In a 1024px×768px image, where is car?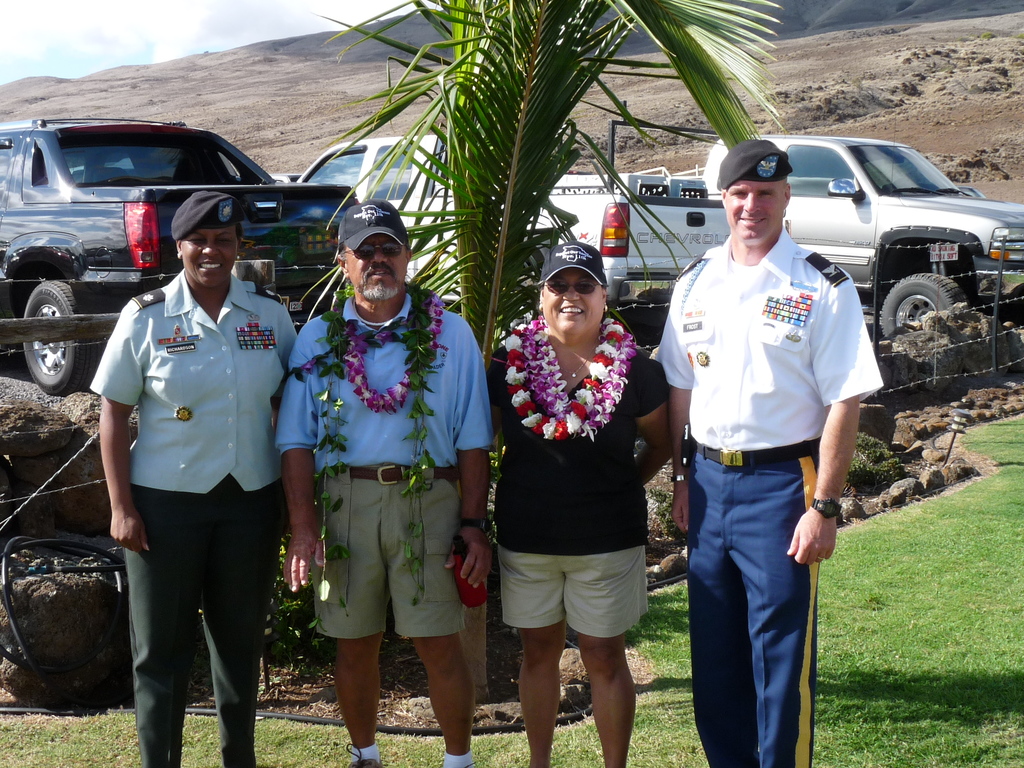
locate(0, 114, 362, 401).
